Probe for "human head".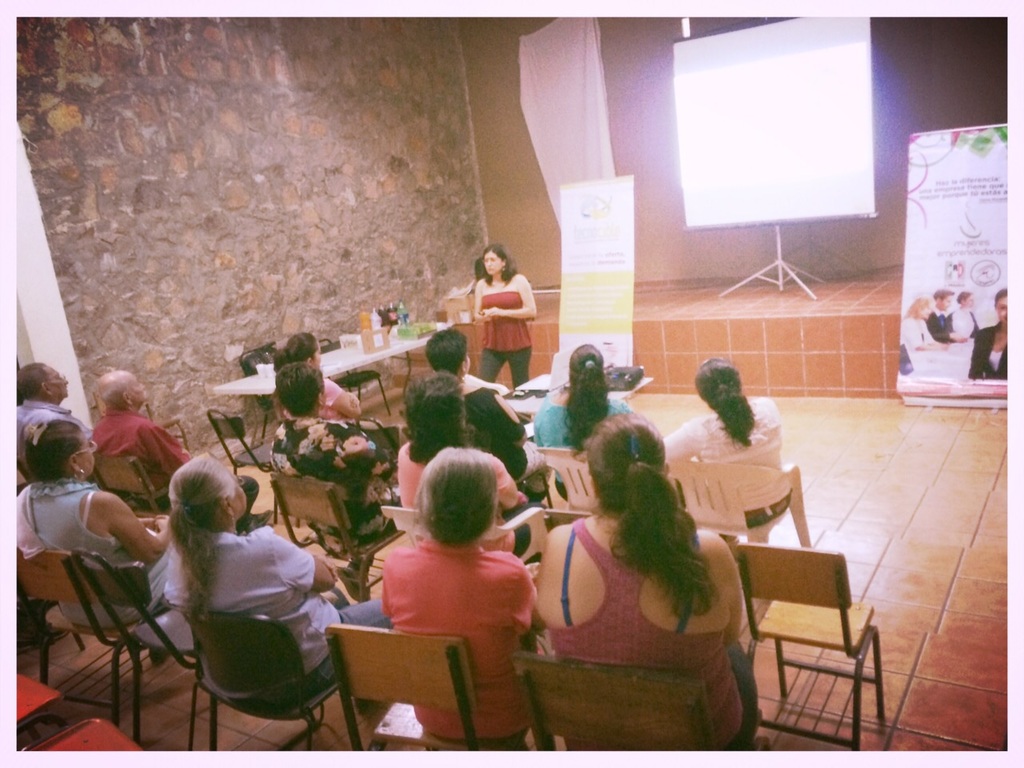
Probe result: Rect(958, 290, 974, 306).
